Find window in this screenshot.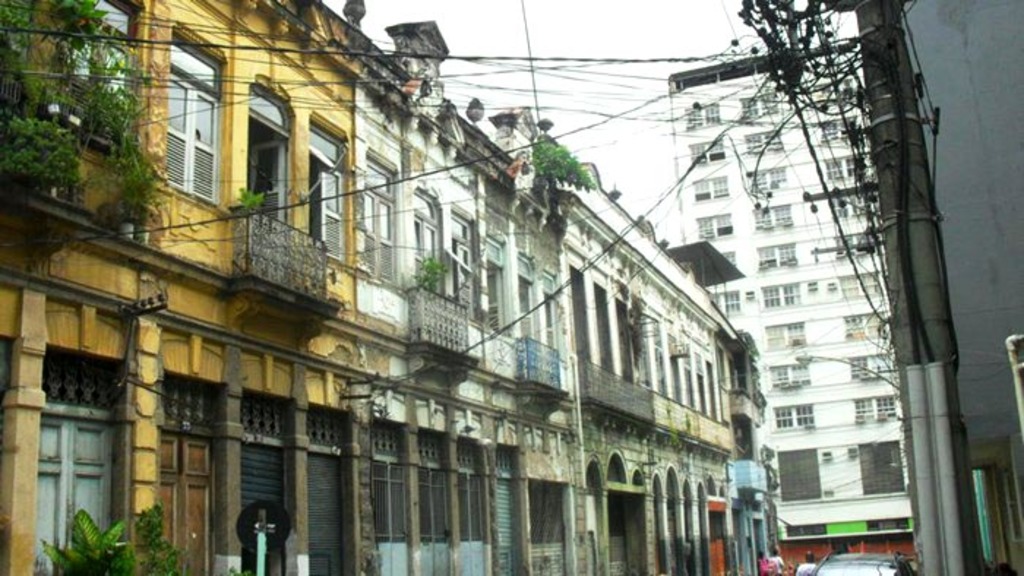
The bounding box for window is 843, 275, 889, 295.
